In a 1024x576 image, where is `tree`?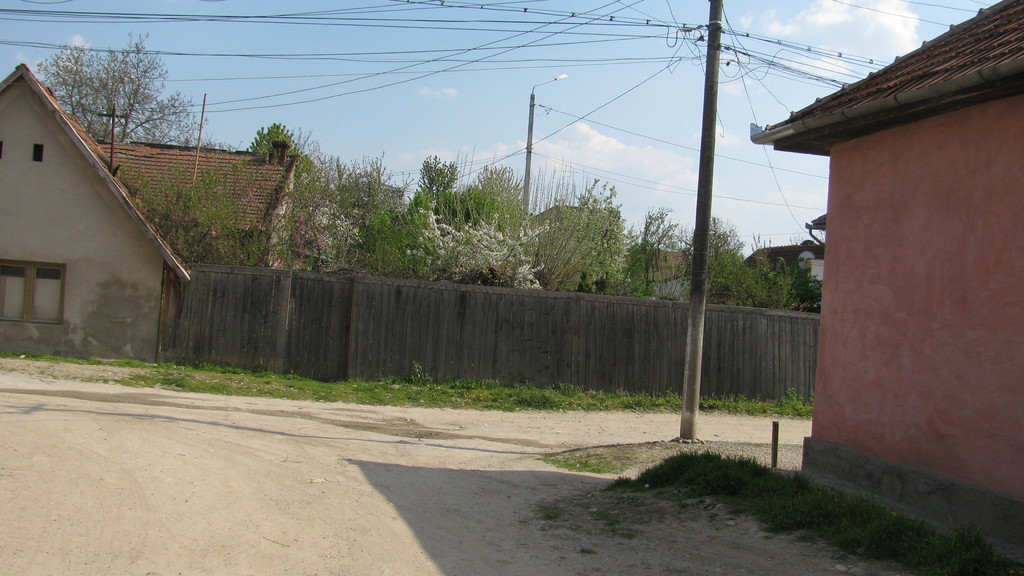
243/123/313/154.
